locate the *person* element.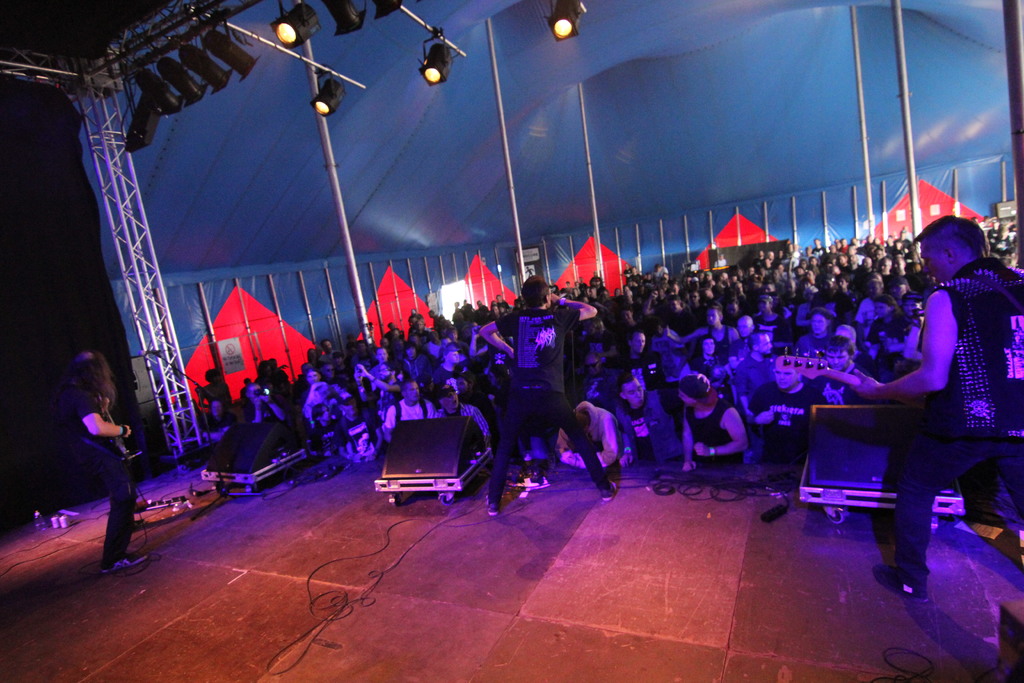
Element bbox: locate(668, 279, 681, 294).
